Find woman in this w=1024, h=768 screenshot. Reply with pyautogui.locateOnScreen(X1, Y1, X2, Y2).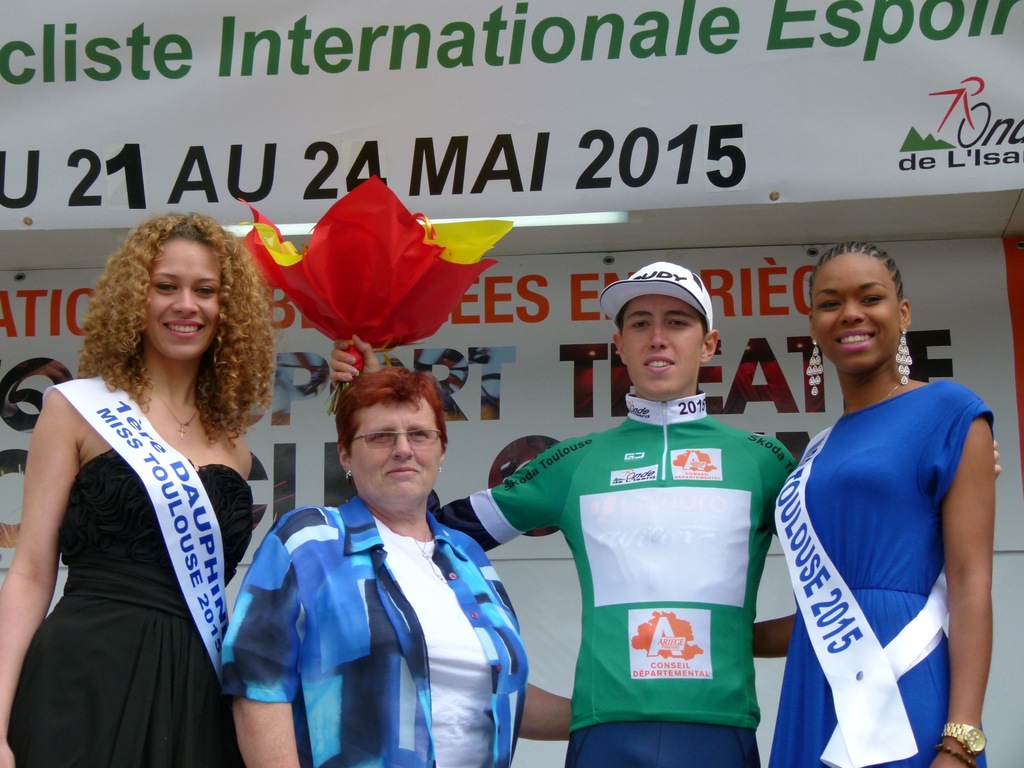
pyautogui.locateOnScreen(214, 363, 579, 767).
